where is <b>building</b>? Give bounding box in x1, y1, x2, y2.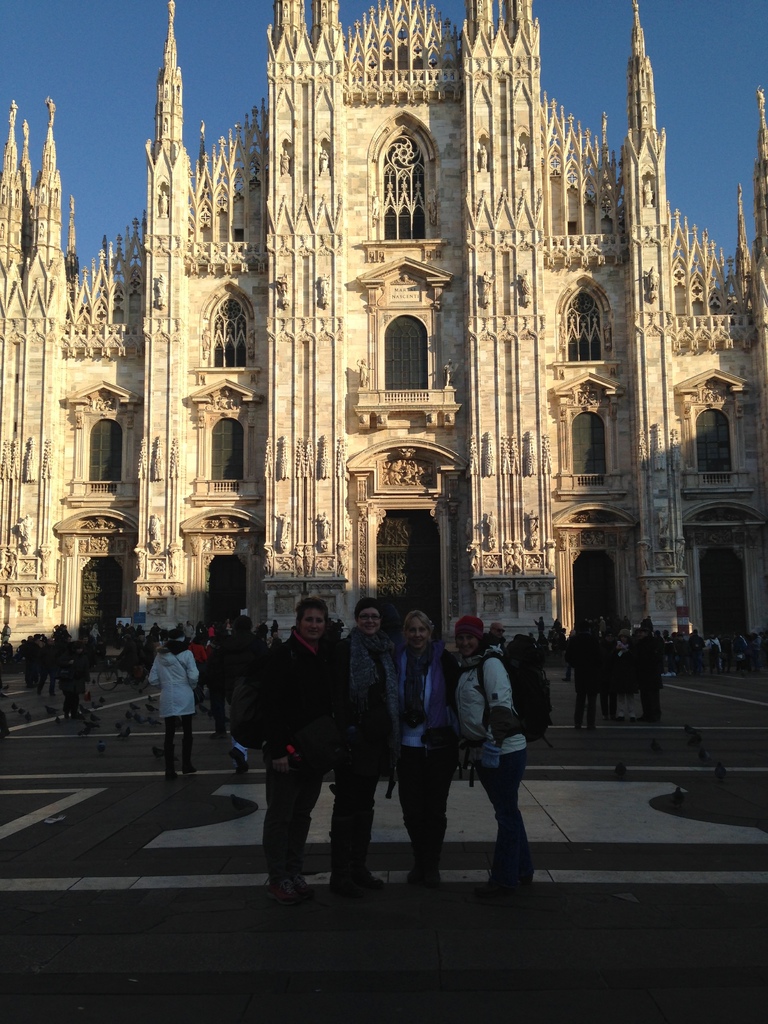
0, 0, 767, 669.
